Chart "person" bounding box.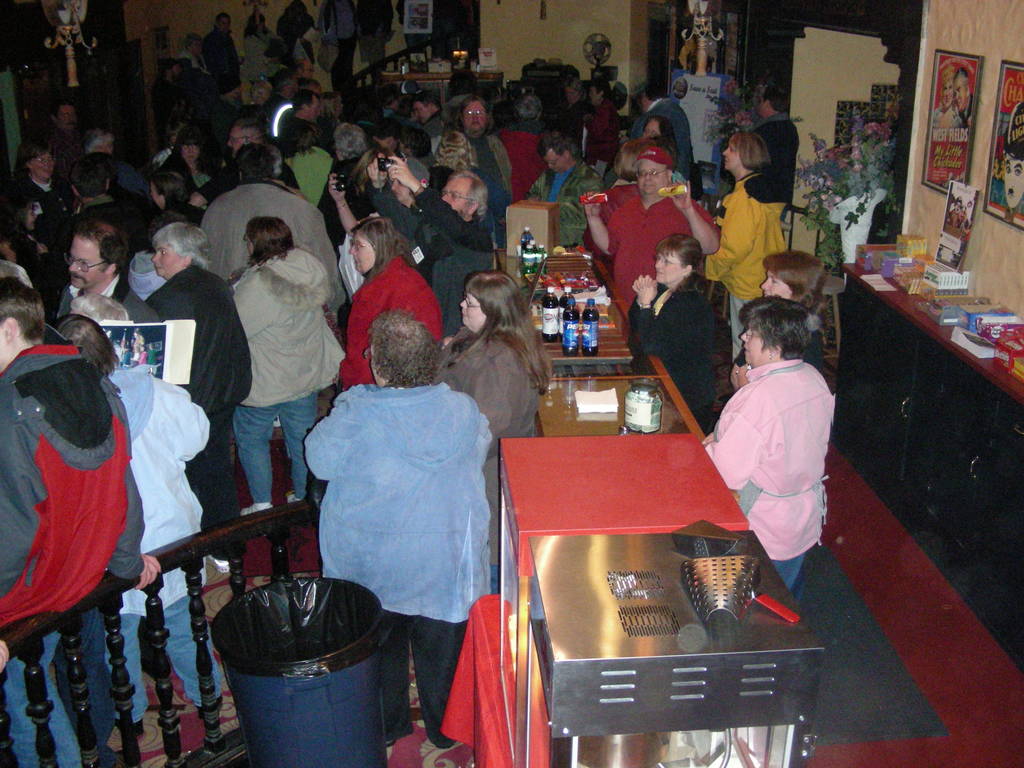
Charted: <region>227, 211, 340, 502</region>.
